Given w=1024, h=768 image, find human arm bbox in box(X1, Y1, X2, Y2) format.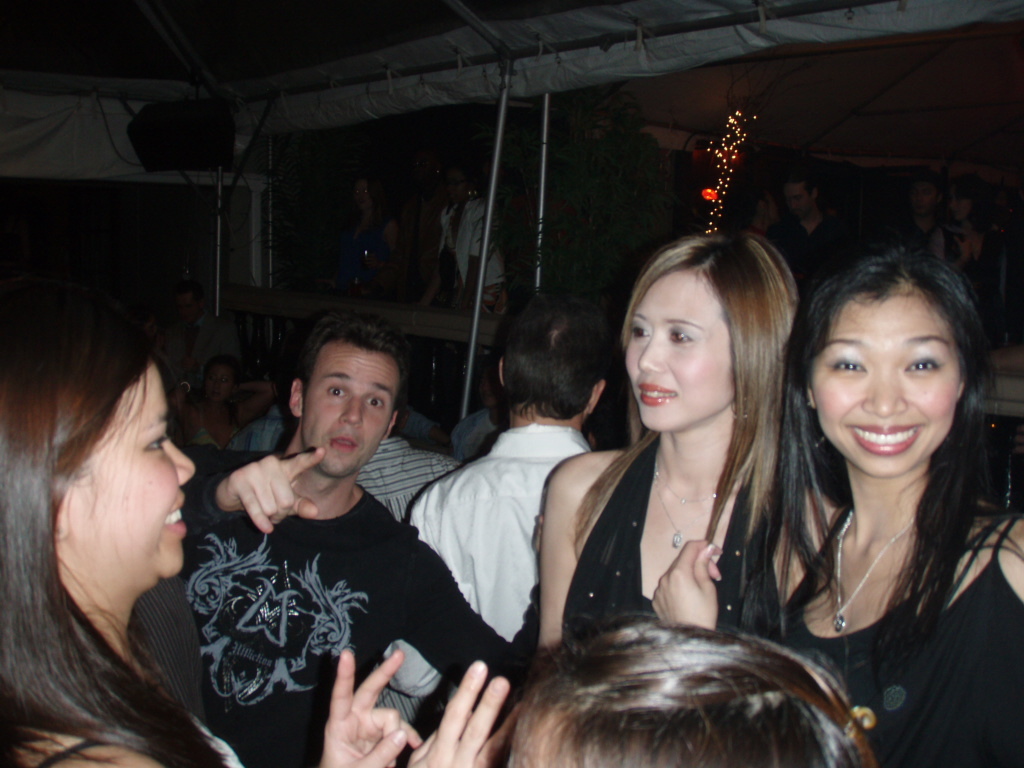
box(384, 513, 517, 712).
